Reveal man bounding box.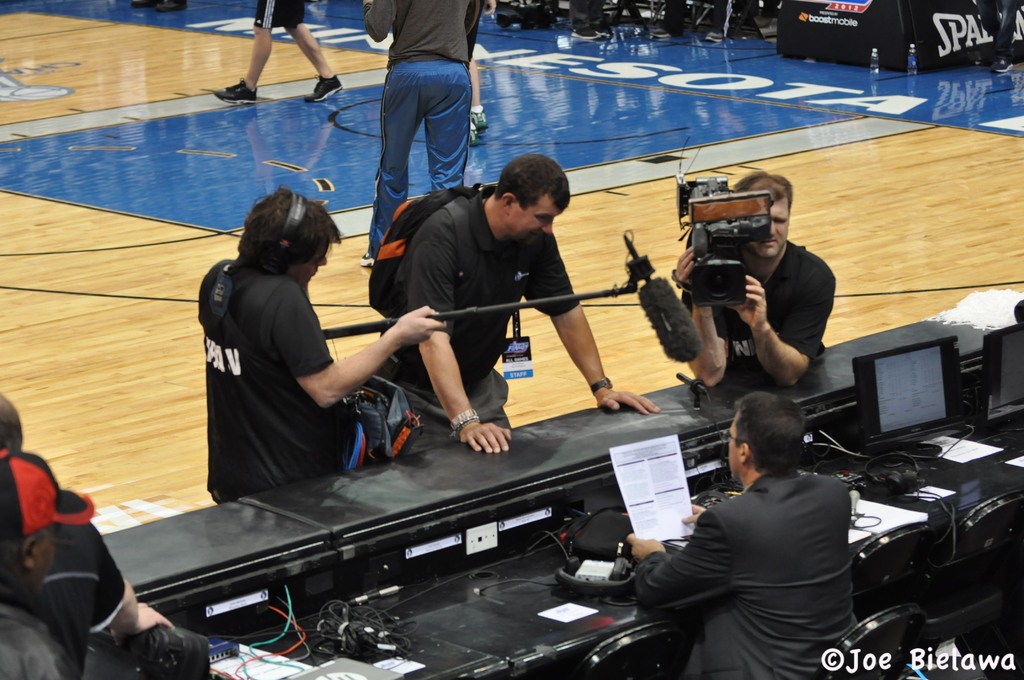
Revealed: 671,166,840,389.
